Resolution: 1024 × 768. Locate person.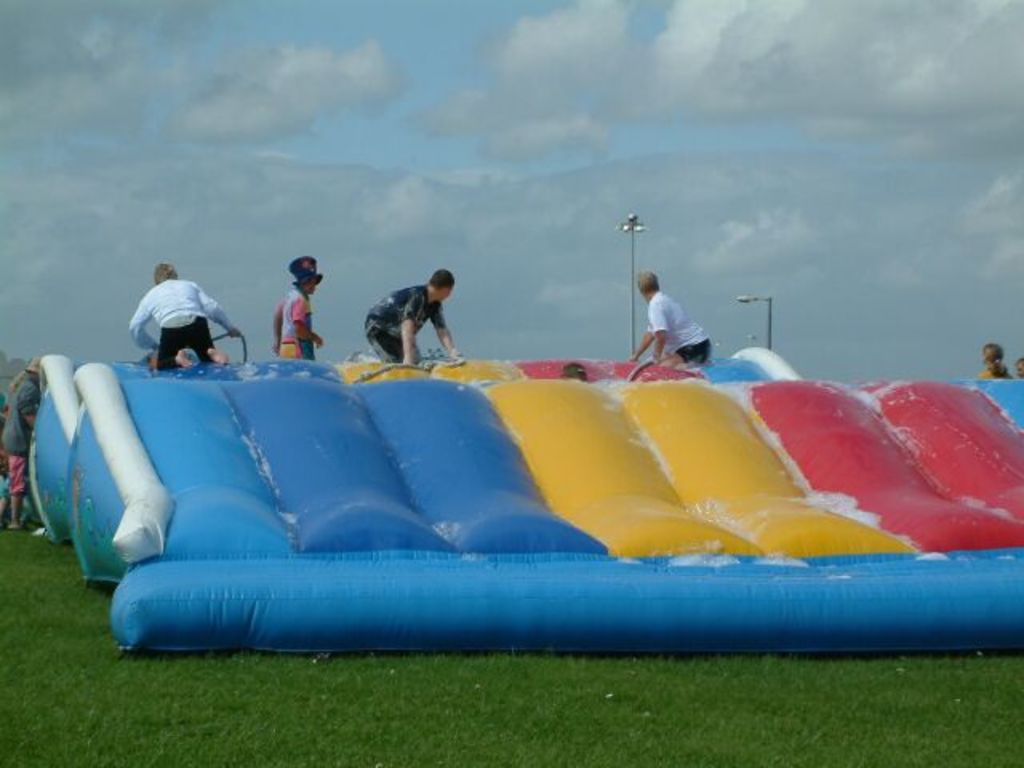
{"x1": 973, "y1": 341, "x2": 1014, "y2": 382}.
